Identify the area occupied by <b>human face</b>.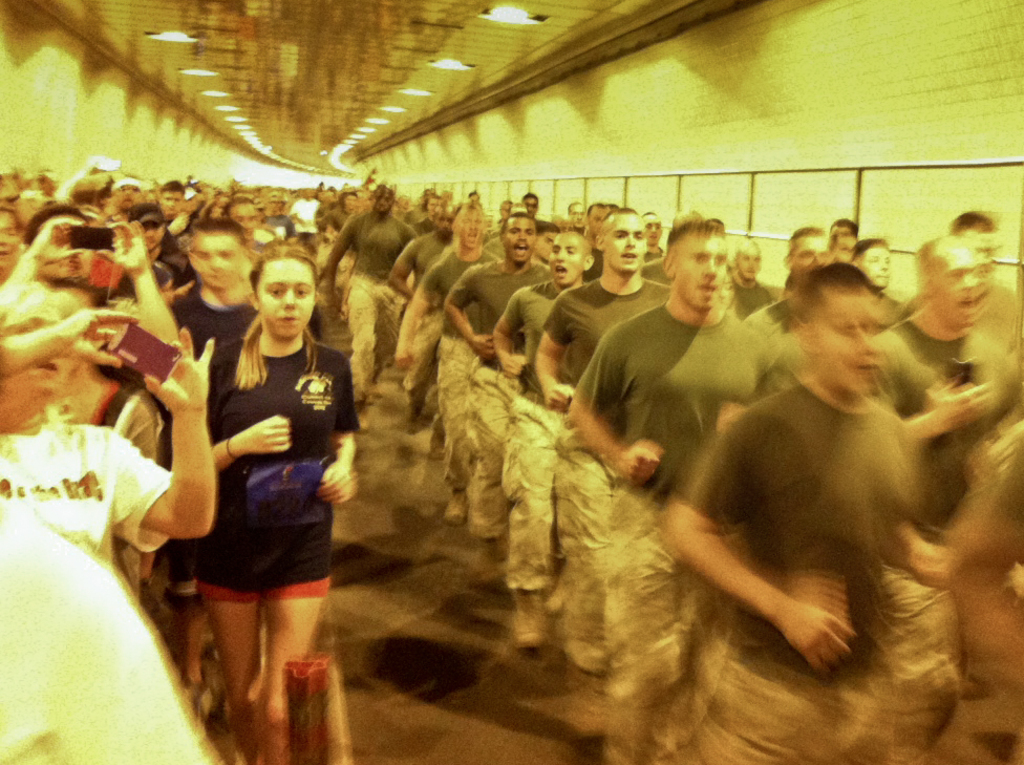
Area: select_region(675, 236, 726, 311).
